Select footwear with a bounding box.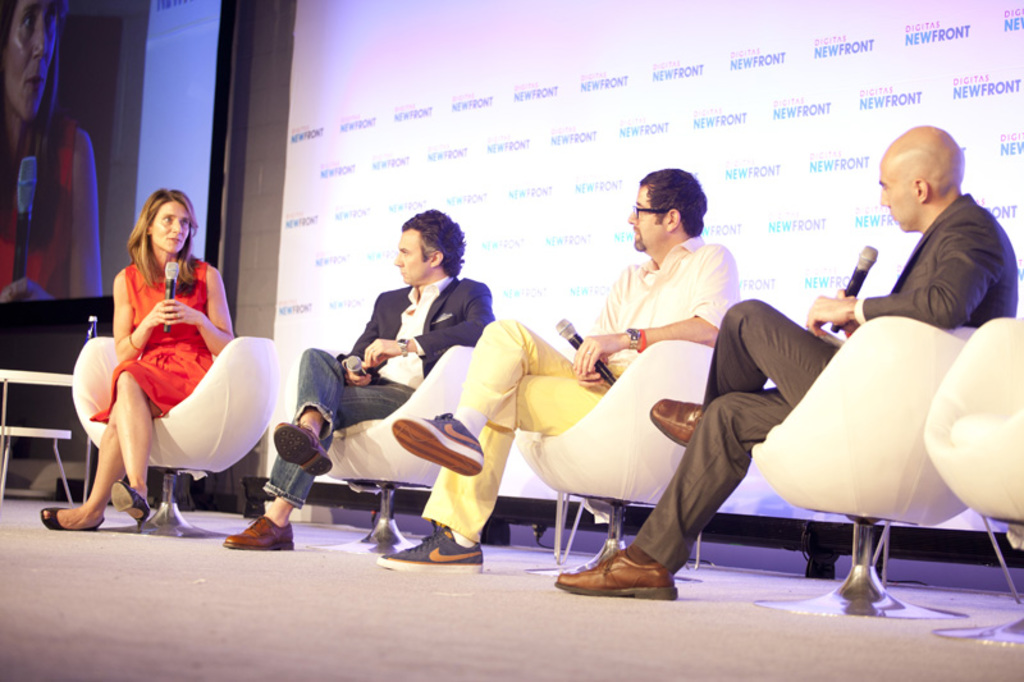
bbox=(40, 503, 102, 532).
